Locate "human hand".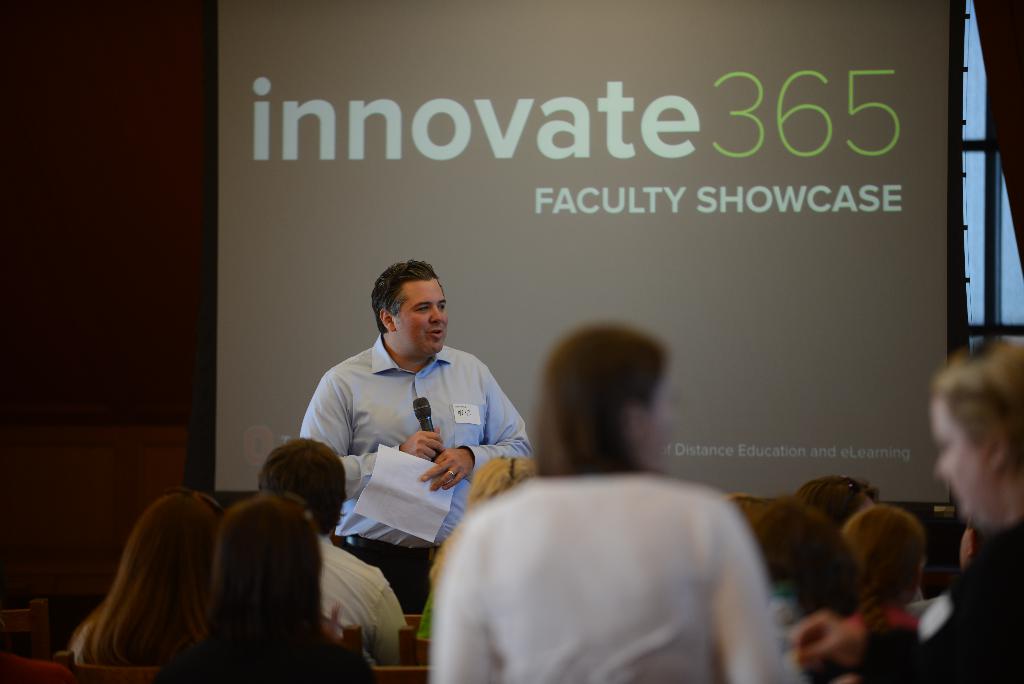
Bounding box: 400/426/443/462.
